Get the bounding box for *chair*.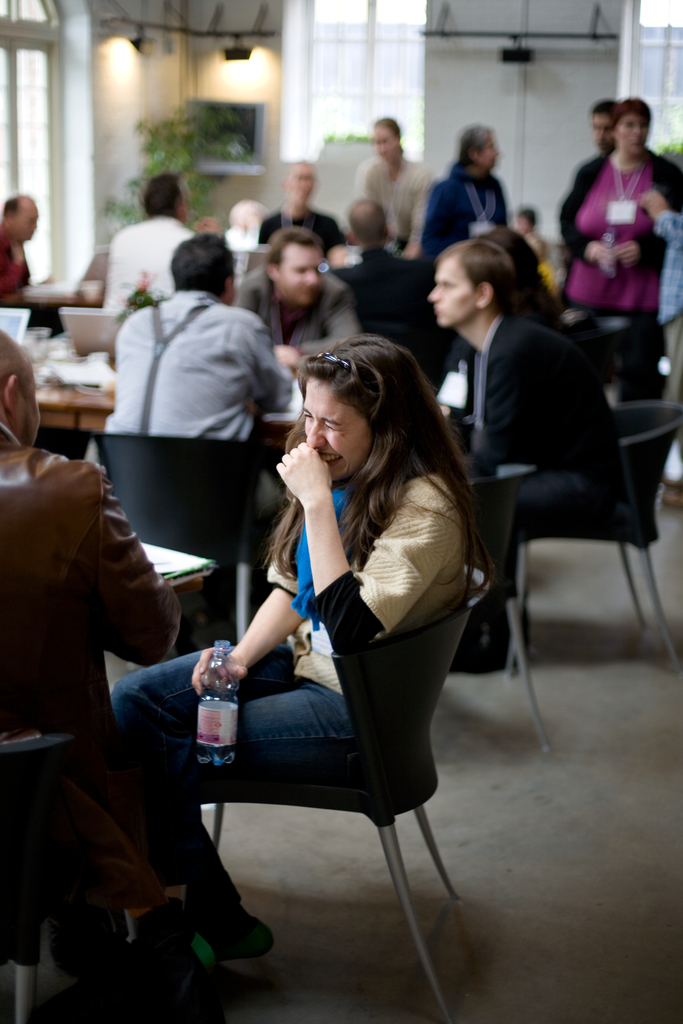
box(31, 420, 92, 469).
